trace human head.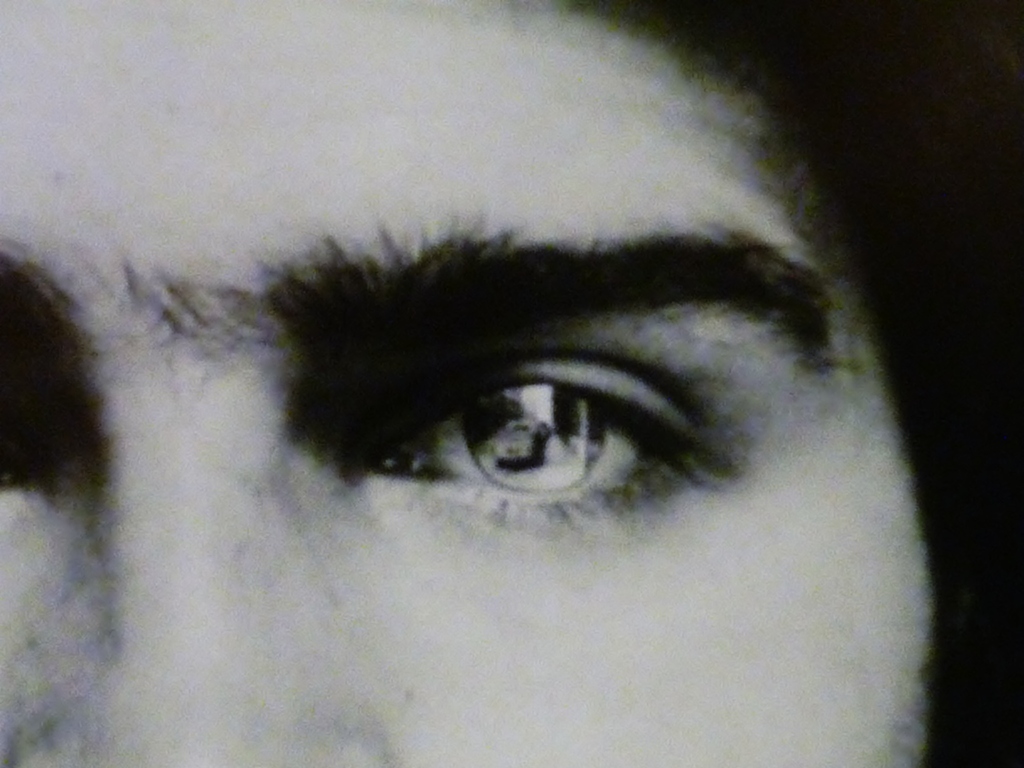
Traced to 0 0 936 767.
